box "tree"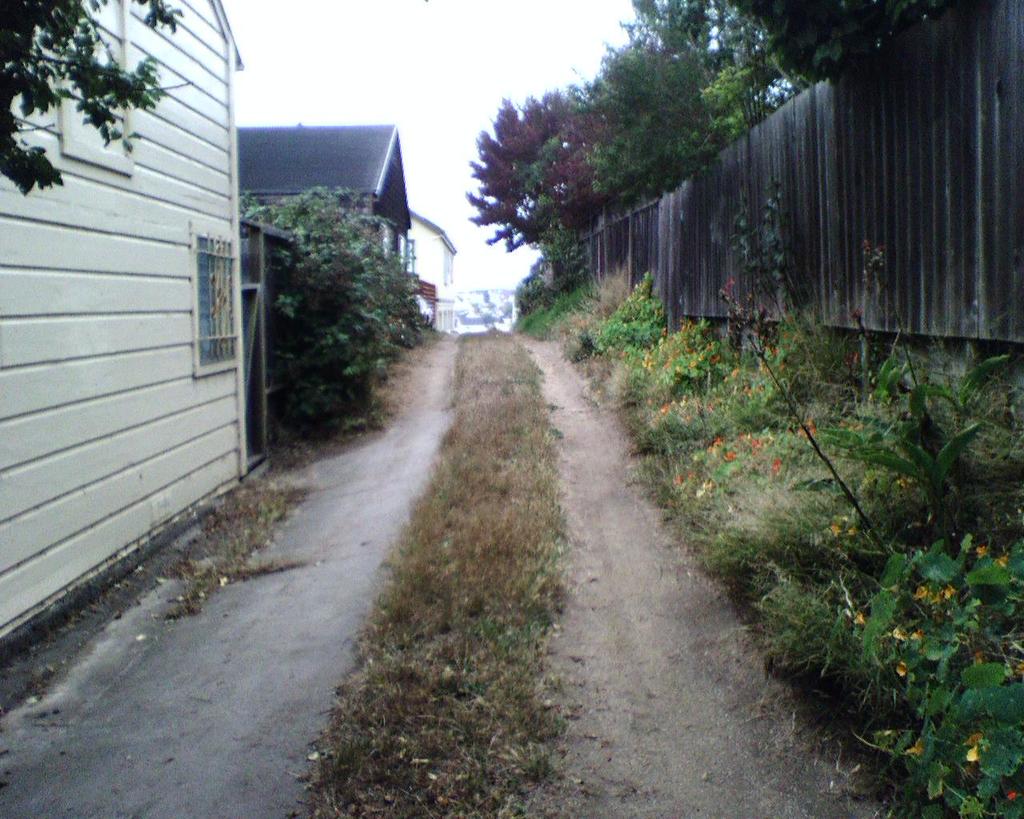
pyautogui.locateOnScreen(593, 0, 759, 190)
